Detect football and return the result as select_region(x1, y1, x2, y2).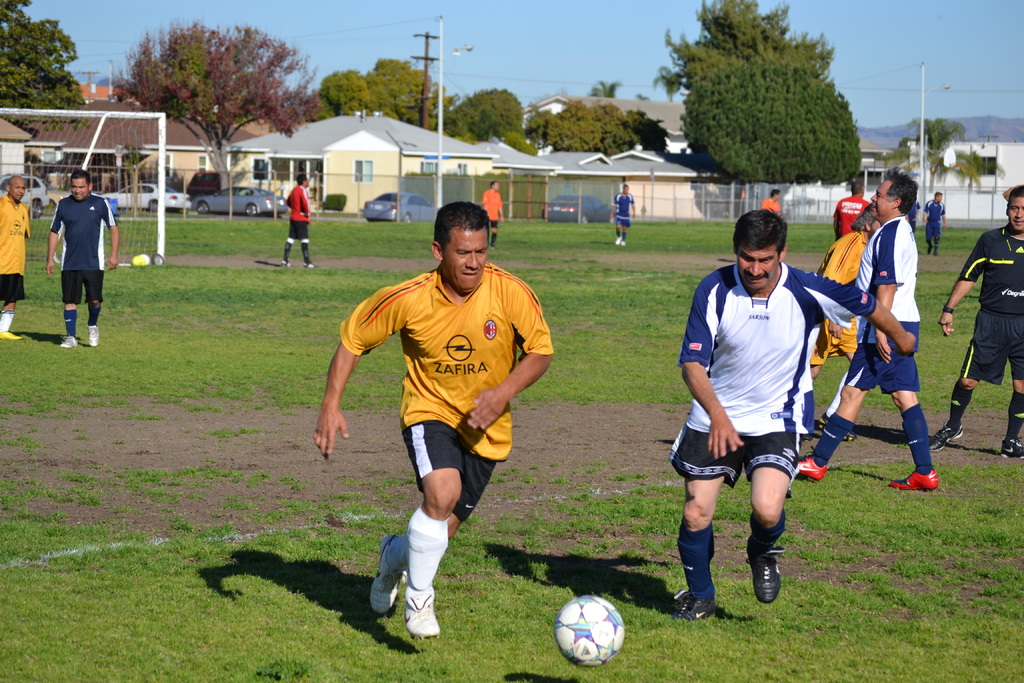
select_region(550, 593, 628, 664).
